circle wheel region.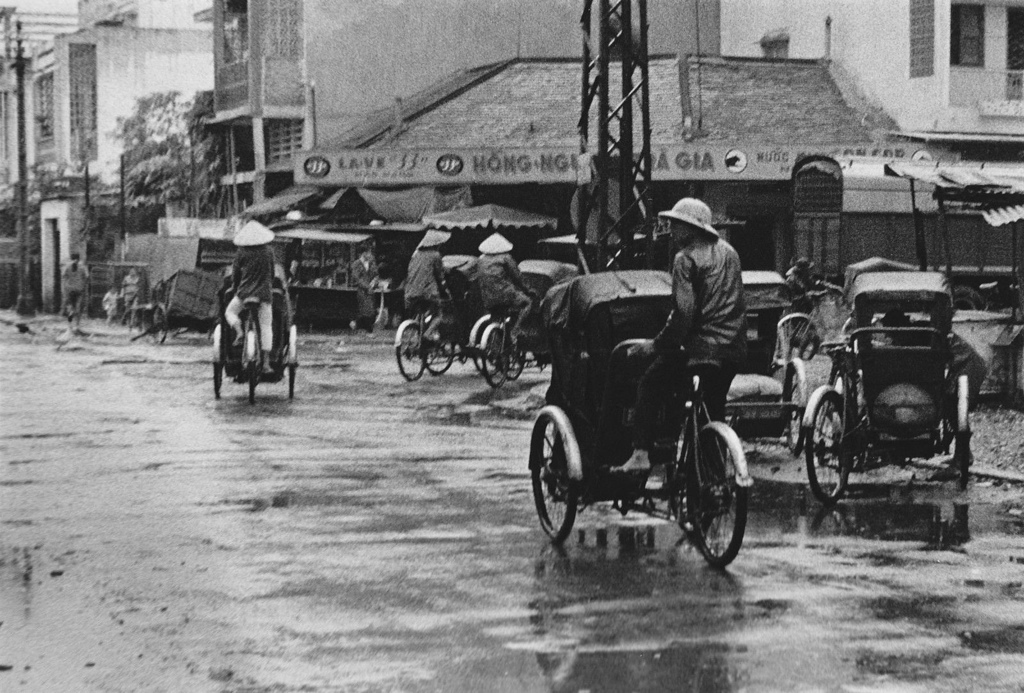
Region: rect(247, 352, 260, 408).
